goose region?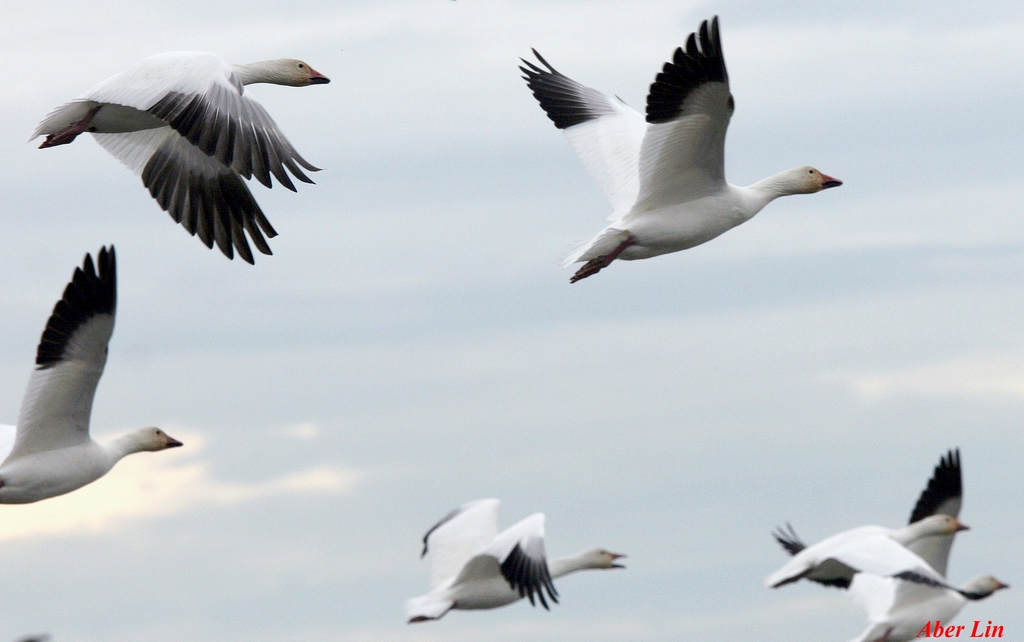
[767, 513, 965, 591]
